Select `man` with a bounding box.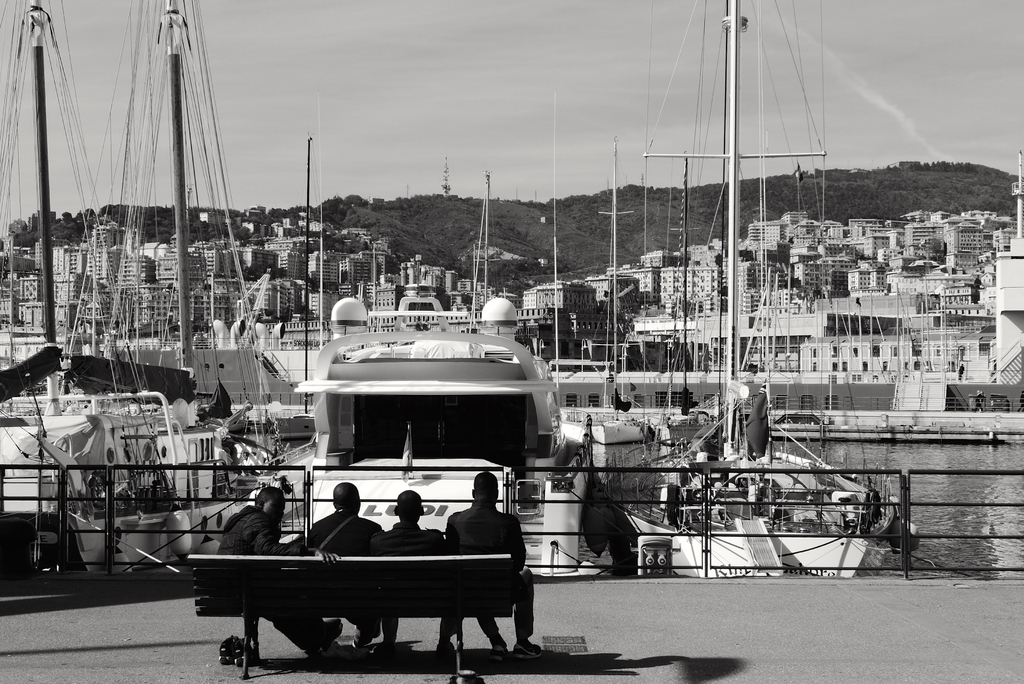
Rect(440, 470, 545, 665).
